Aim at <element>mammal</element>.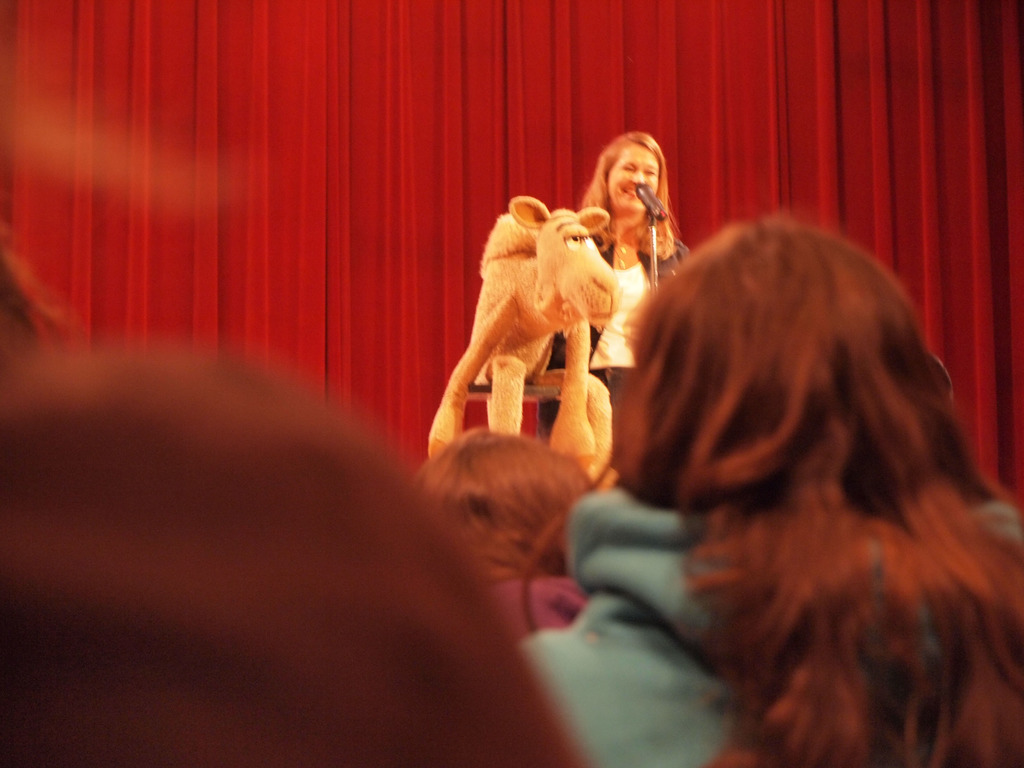
Aimed at (570,124,695,468).
